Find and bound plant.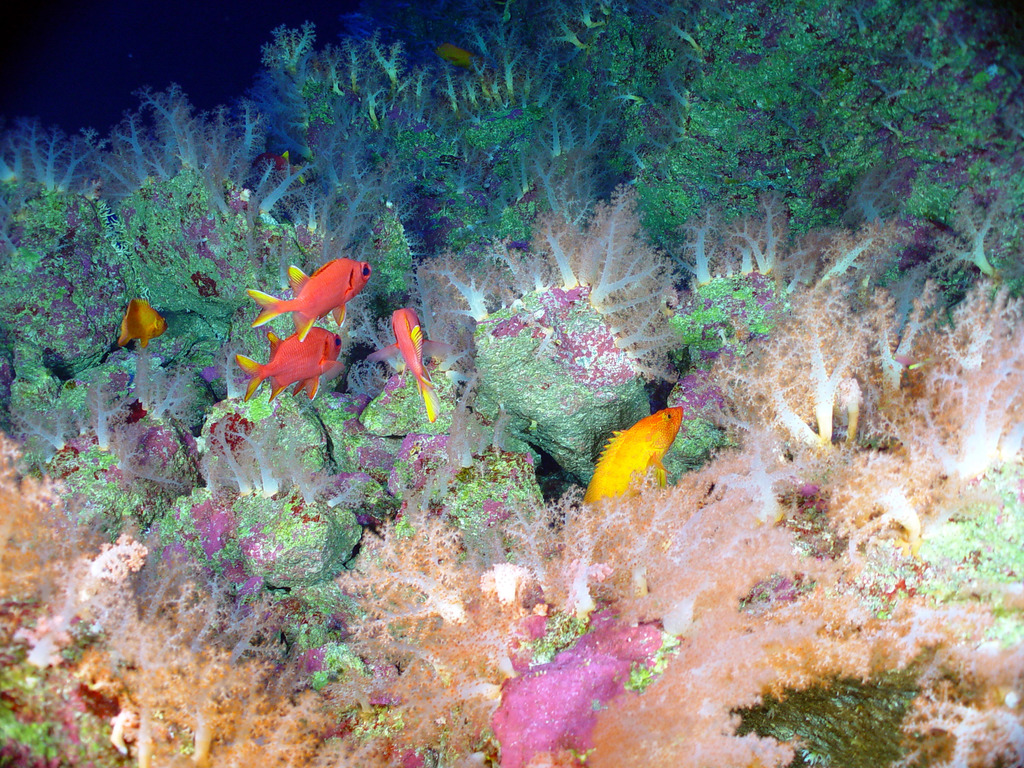
Bound: (895,157,1022,301).
